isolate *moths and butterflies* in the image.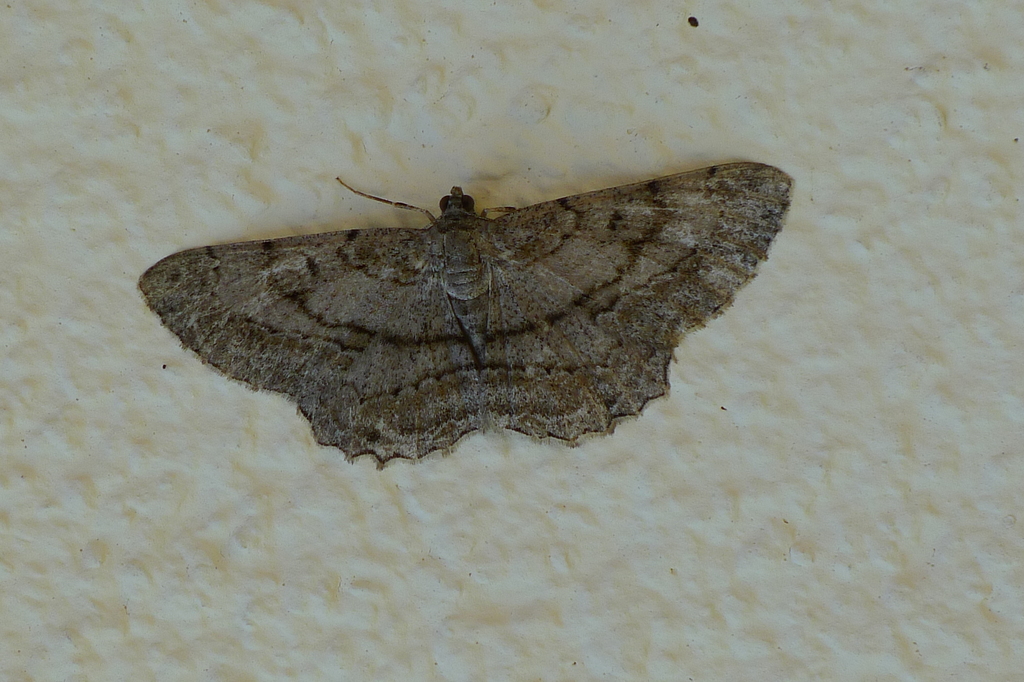
Isolated region: (left=126, top=153, right=797, bottom=471).
